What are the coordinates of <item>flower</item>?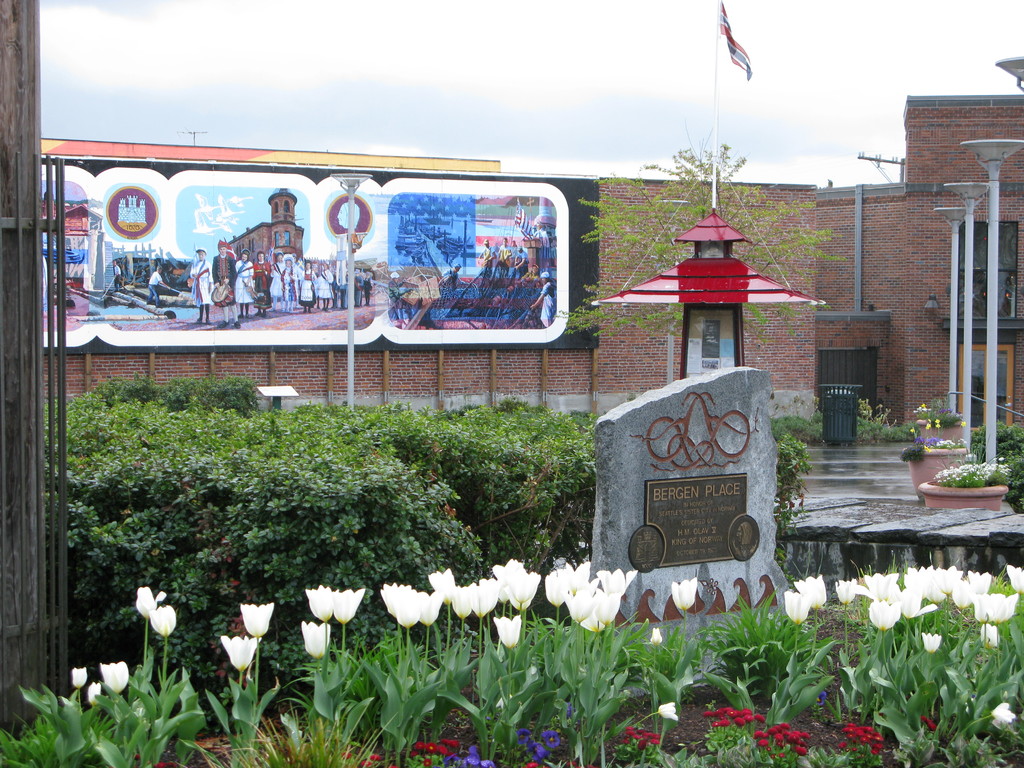
{"x1": 982, "y1": 626, "x2": 1002, "y2": 652}.
